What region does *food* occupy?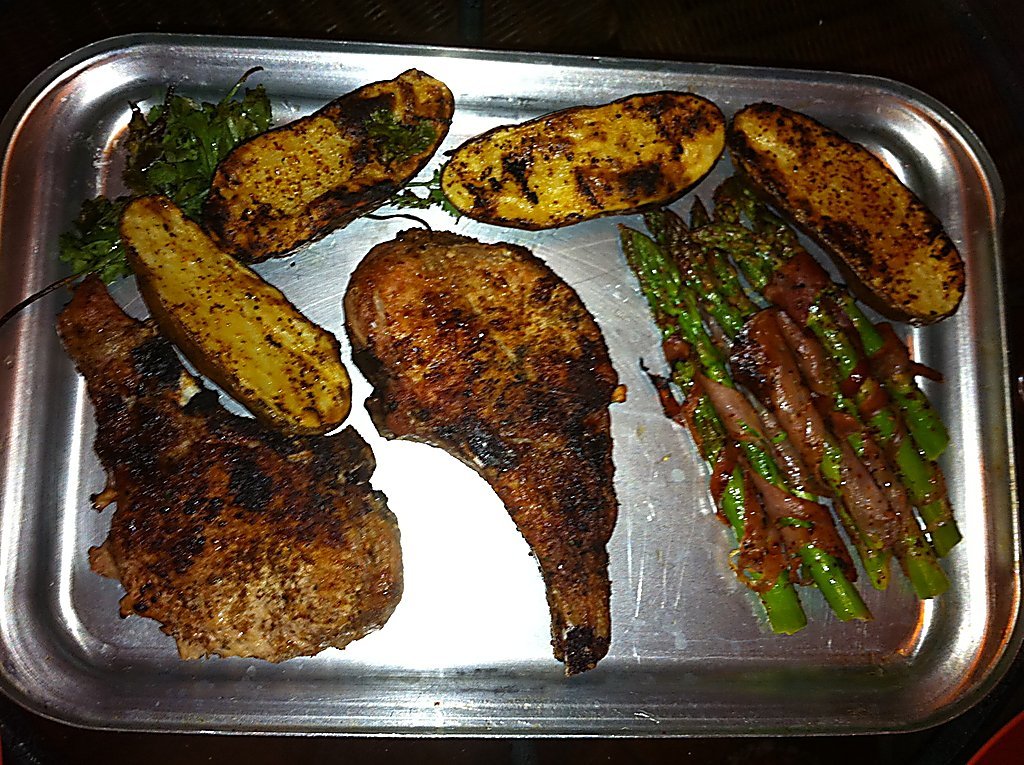
(120, 201, 357, 428).
